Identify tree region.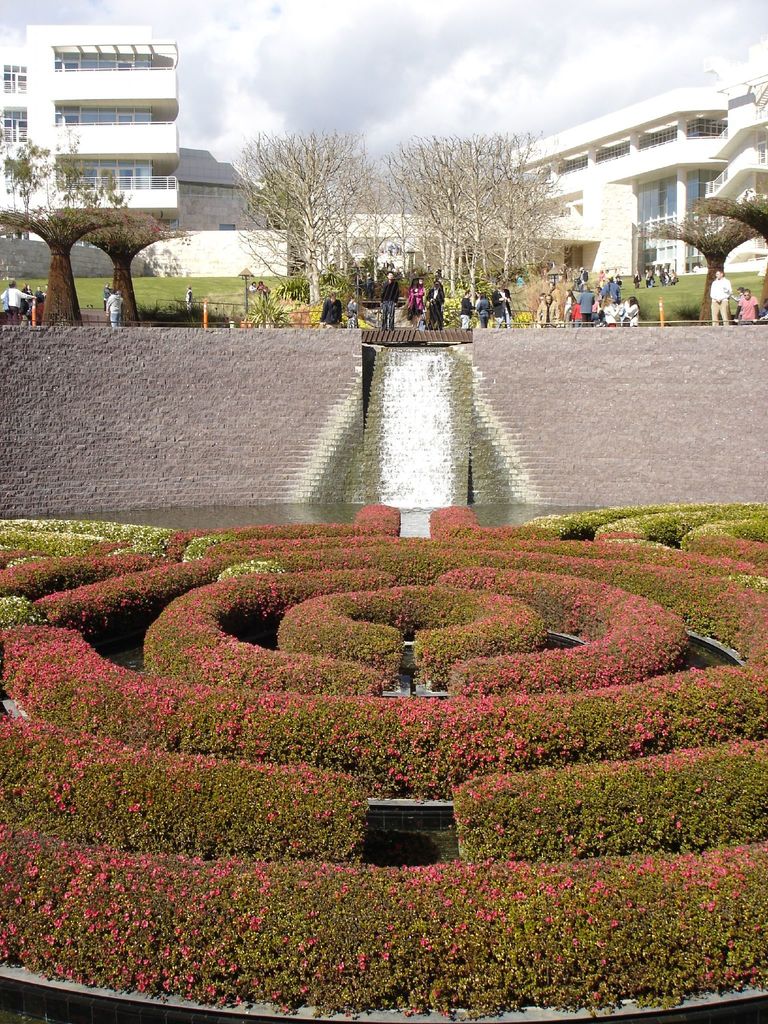
Region: {"left": 0, "top": 208, "right": 138, "bottom": 320}.
